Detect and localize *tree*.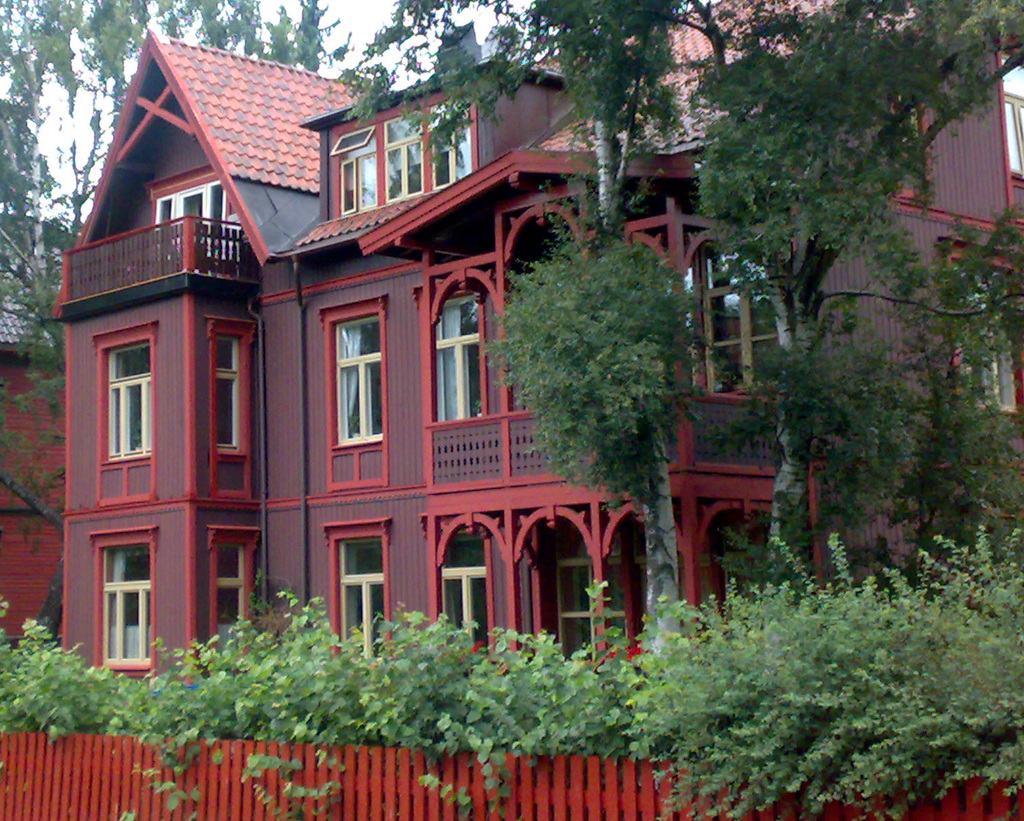
Localized at (477,222,719,559).
